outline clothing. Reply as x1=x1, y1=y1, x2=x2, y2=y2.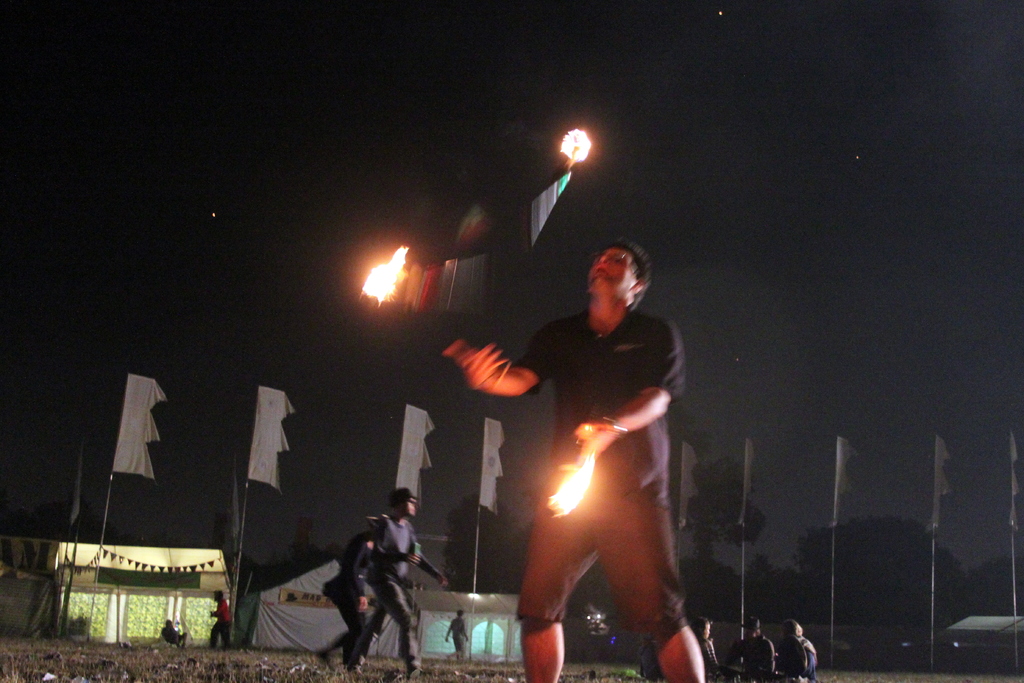
x1=207, y1=600, x2=234, y2=648.
